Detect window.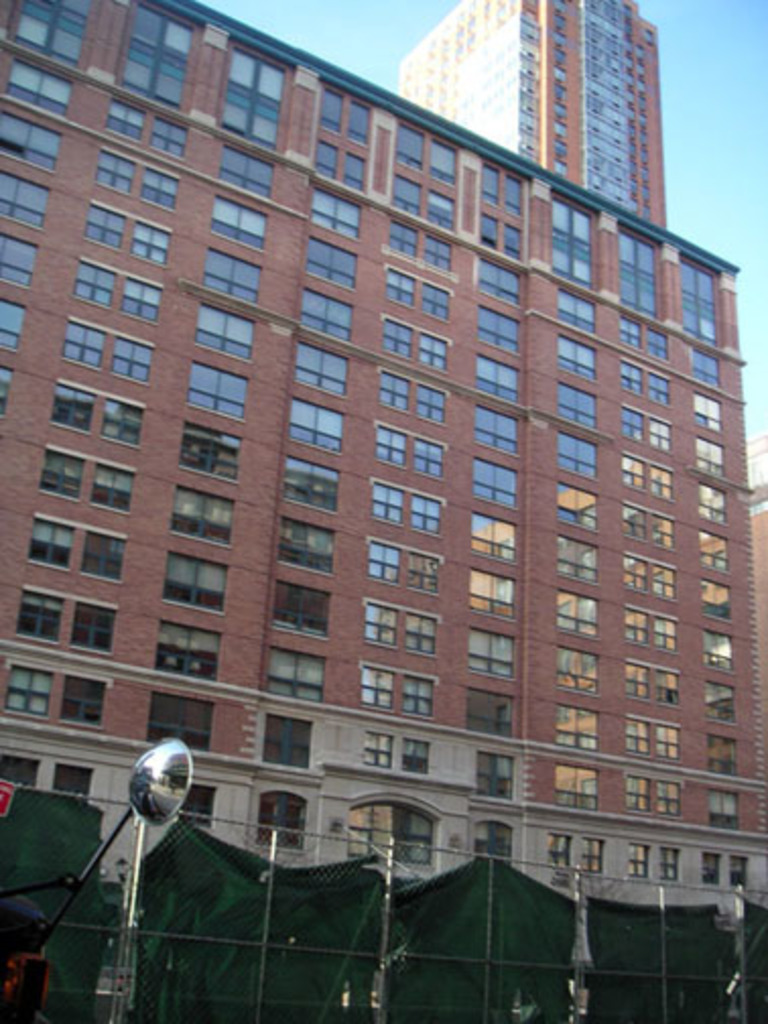
Detected at <box>39,445,85,498</box>.
